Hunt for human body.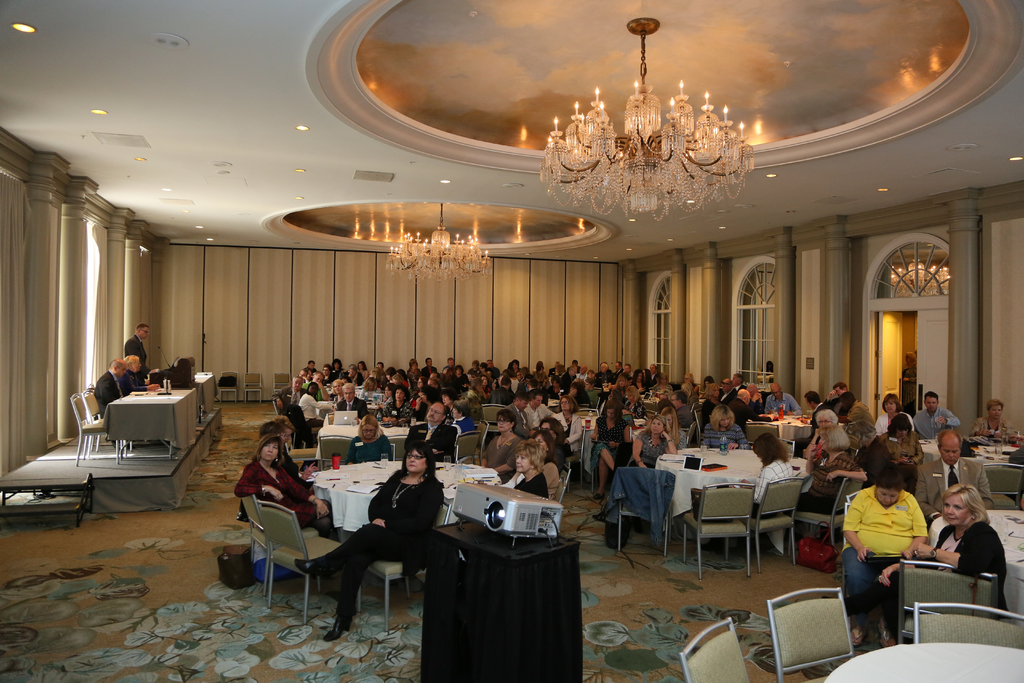
Hunted down at 591 400 628 495.
